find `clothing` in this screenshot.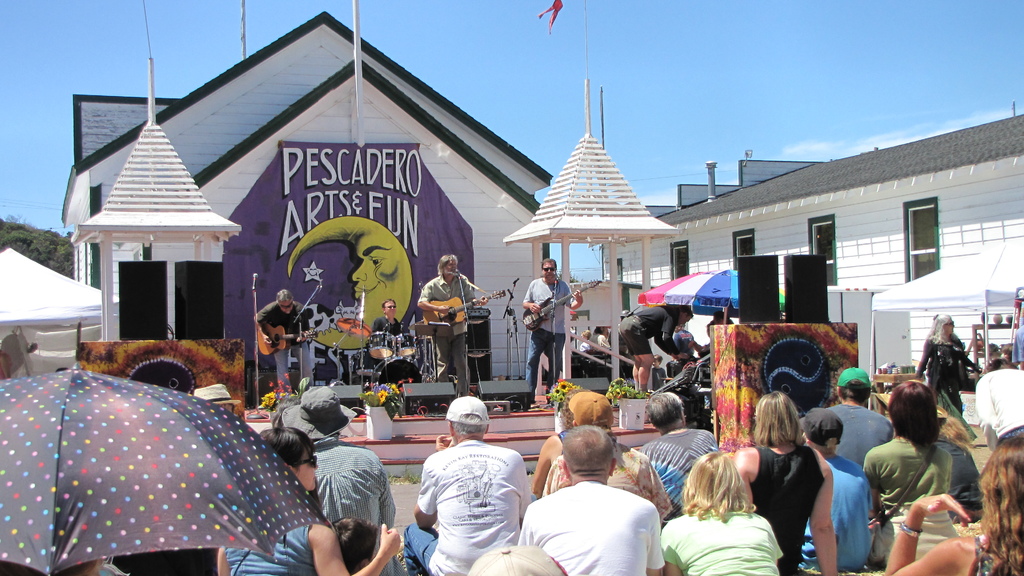
The bounding box for `clothing` is [left=526, top=437, right=563, bottom=496].
